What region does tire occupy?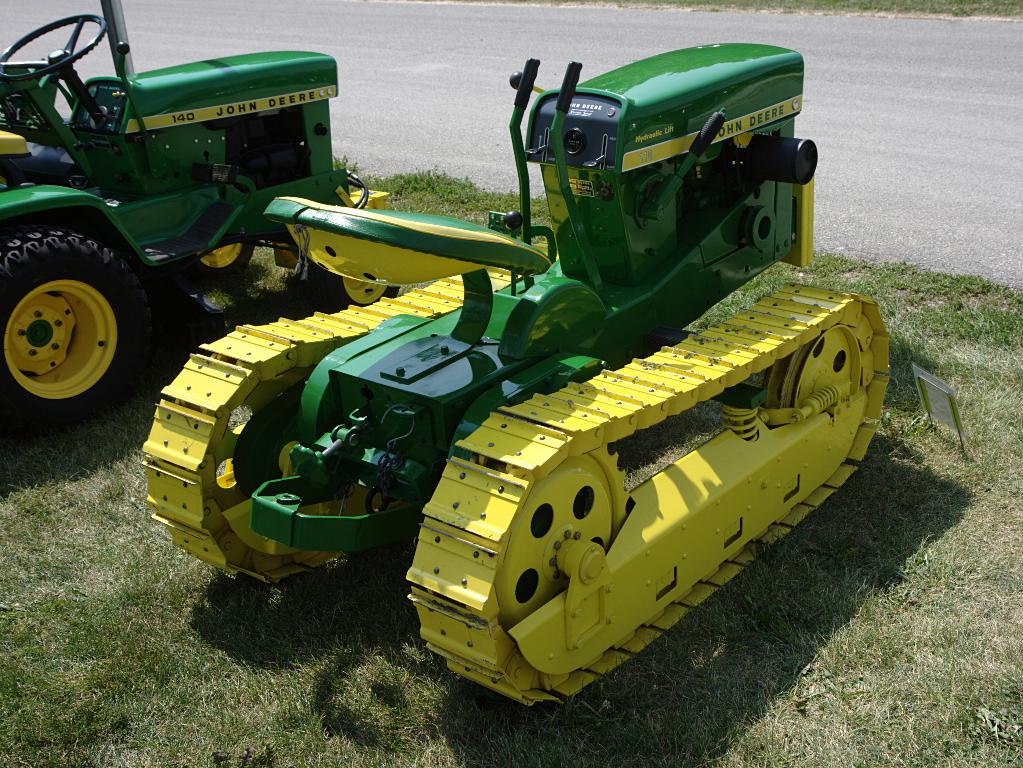
[x1=308, y1=263, x2=404, y2=312].
